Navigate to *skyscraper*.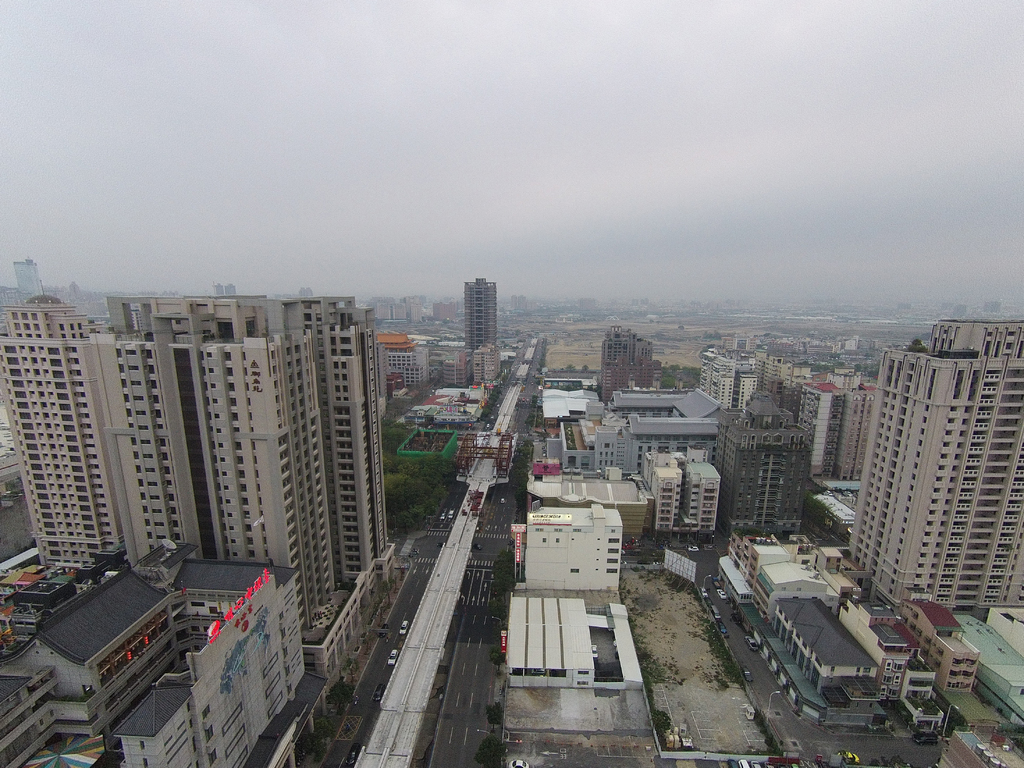
Navigation target: bbox=[710, 385, 802, 543].
